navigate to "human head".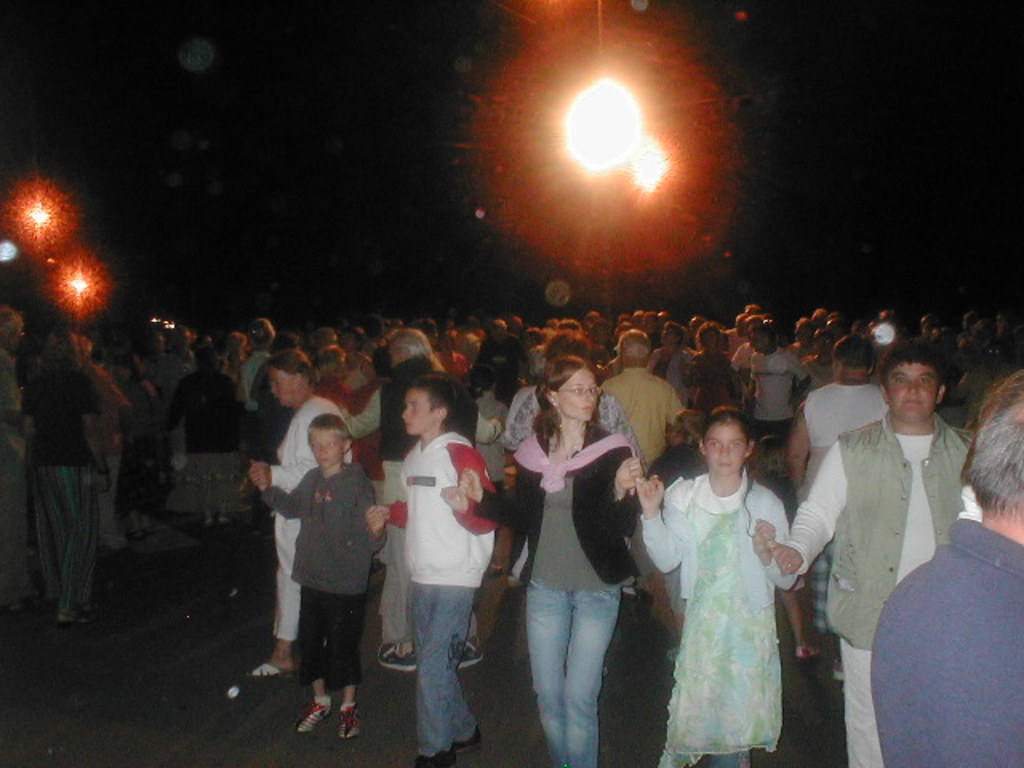
Navigation target: [747,326,774,352].
